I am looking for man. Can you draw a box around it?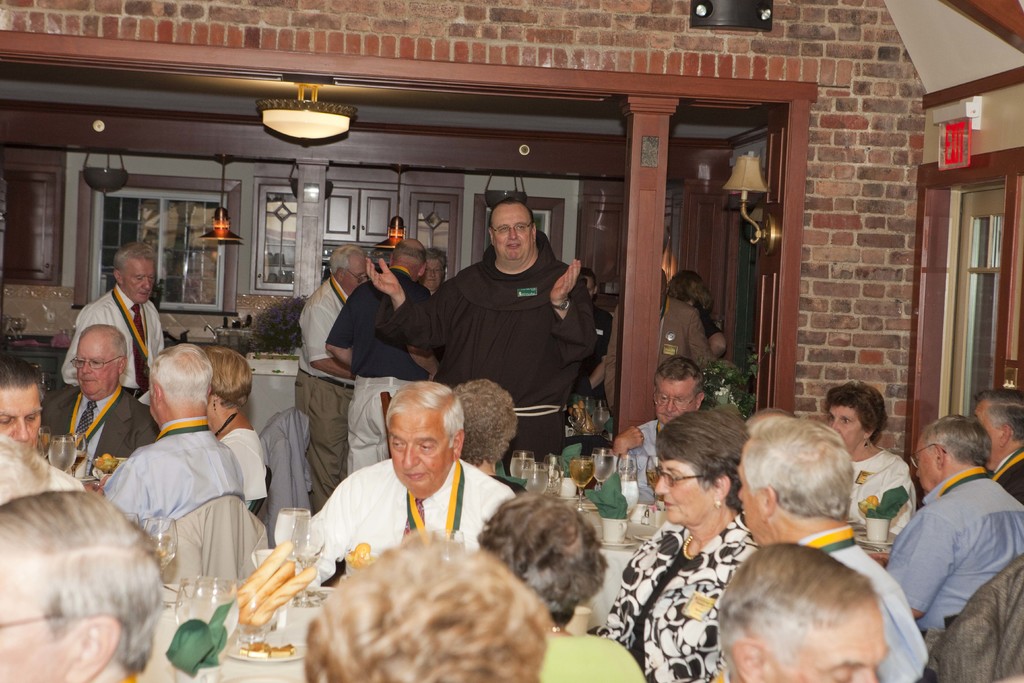
Sure, the bounding box is [294,244,371,517].
